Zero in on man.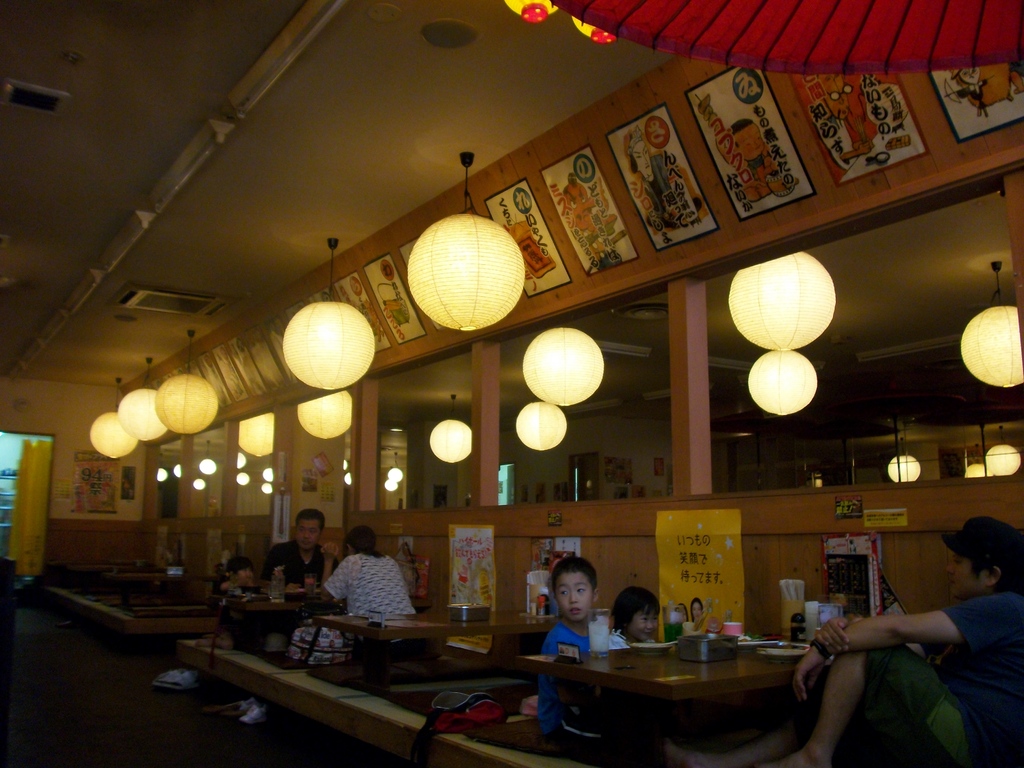
Zeroed in: <bbox>260, 508, 340, 593</bbox>.
